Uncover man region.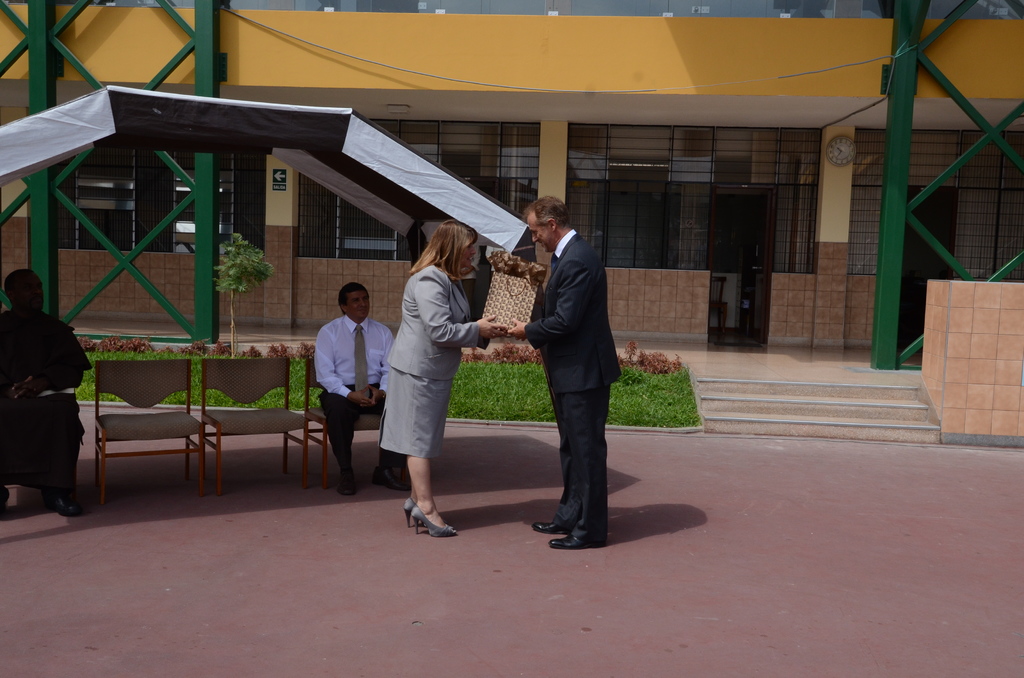
Uncovered: BBox(0, 268, 92, 520).
